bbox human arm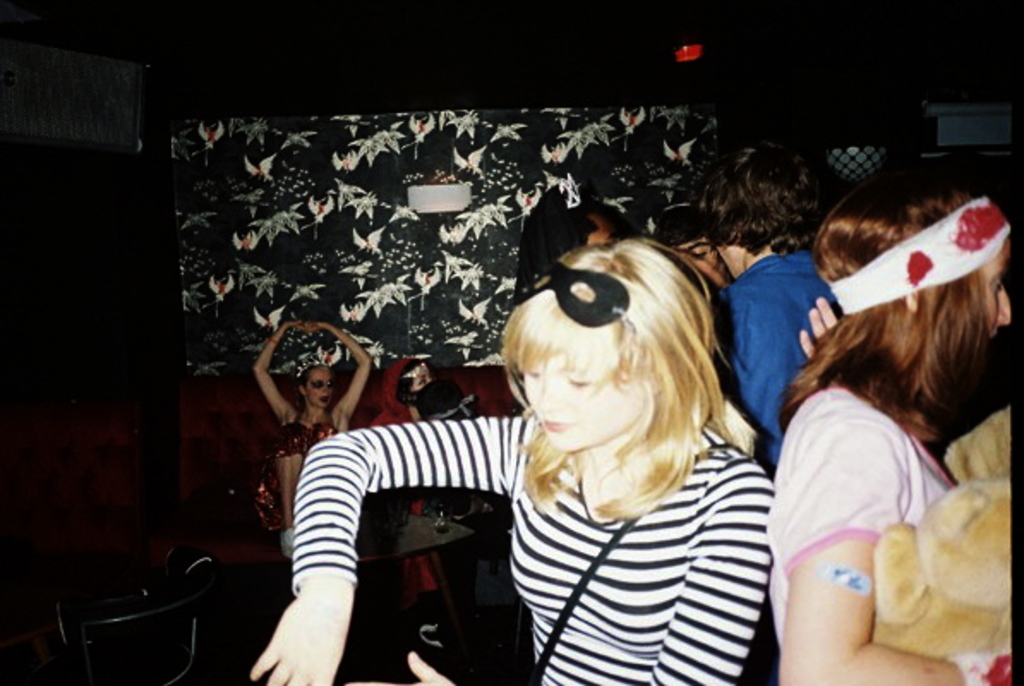
bbox(245, 412, 528, 684)
